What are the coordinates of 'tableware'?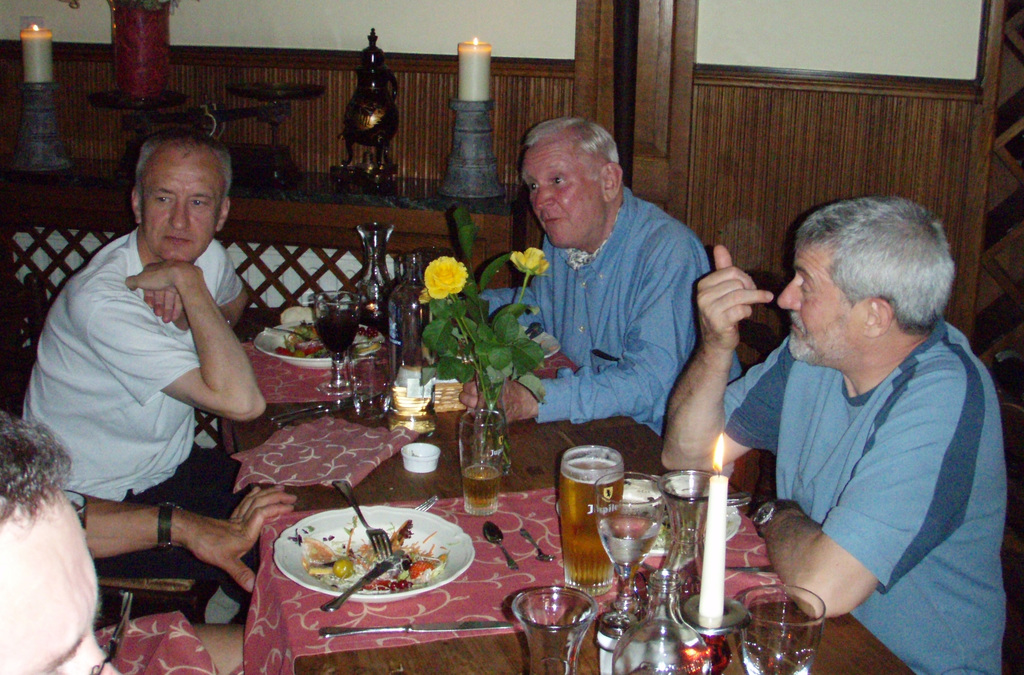
(left=655, top=468, right=732, bottom=674).
